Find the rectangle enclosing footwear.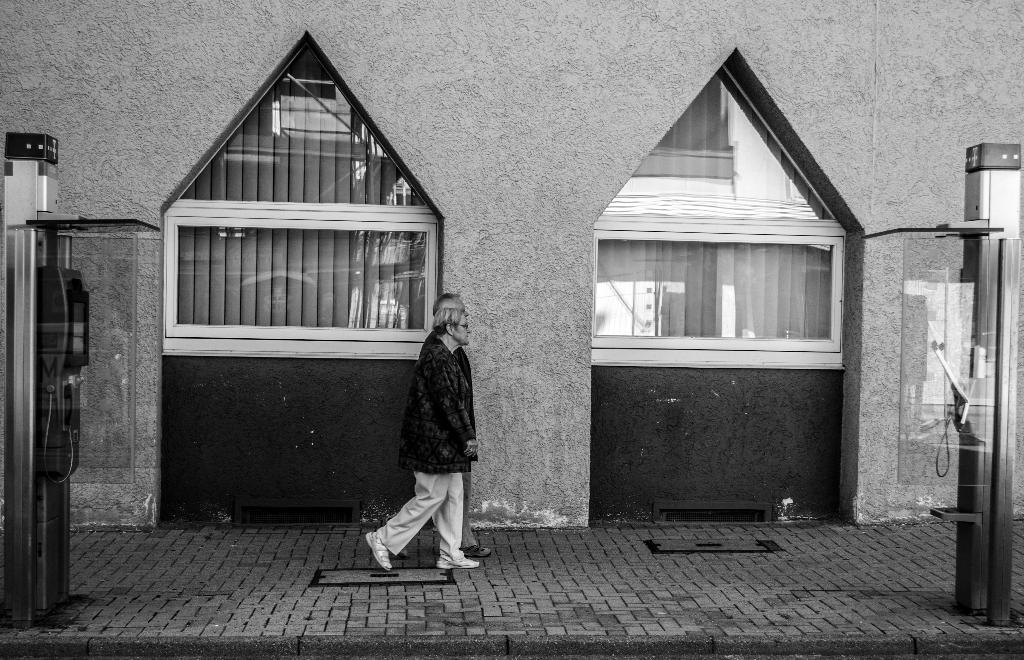
l=460, t=540, r=496, b=558.
